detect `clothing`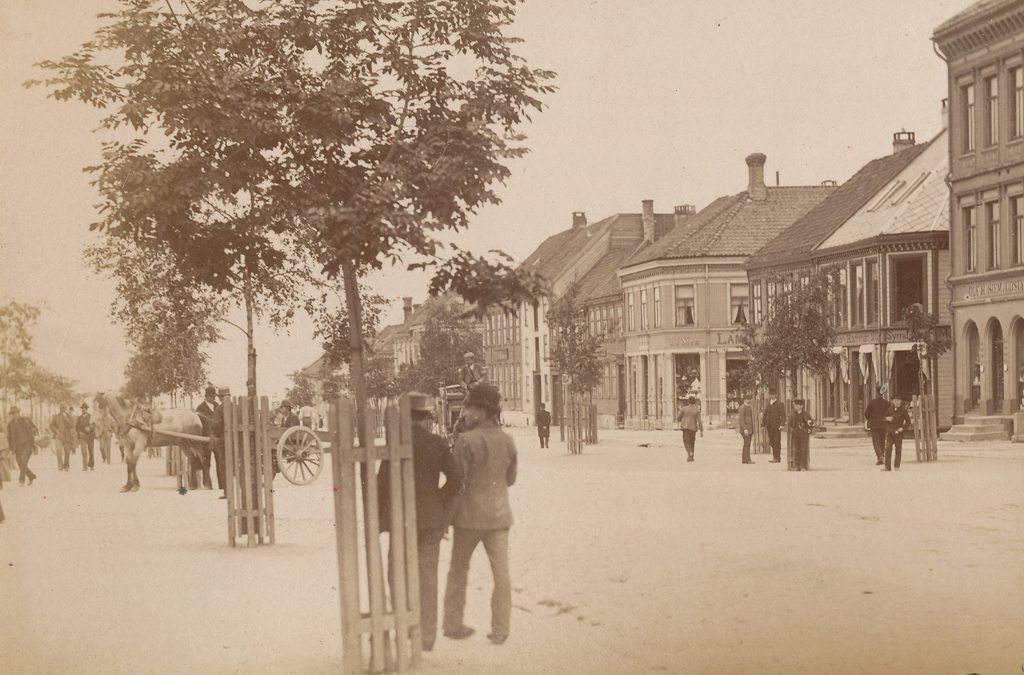
534:407:555:438
